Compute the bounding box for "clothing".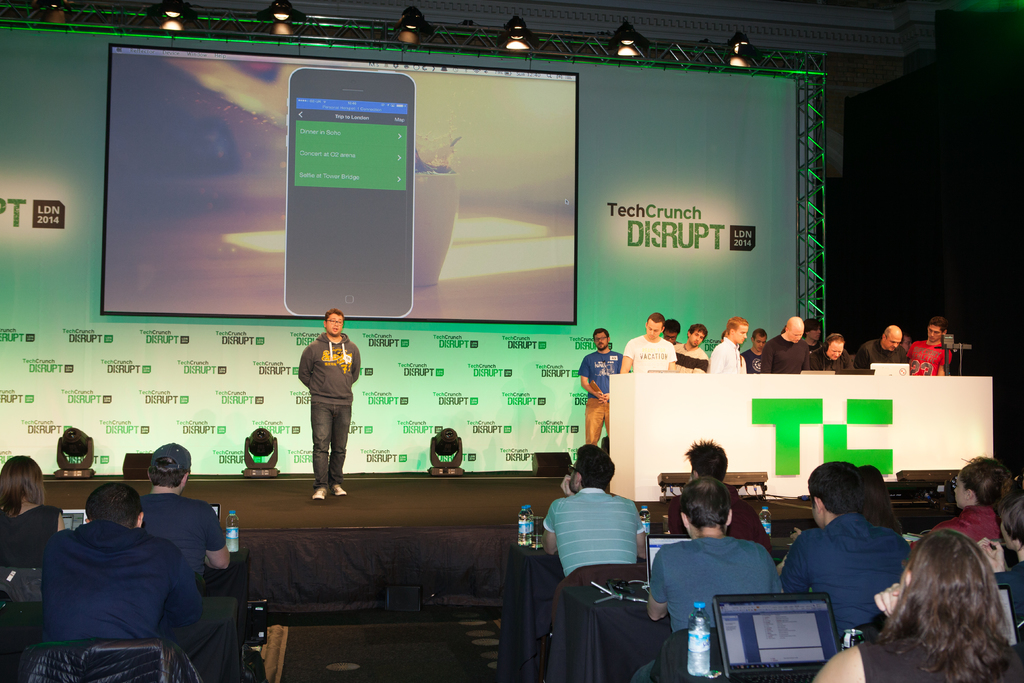
left=299, top=331, right=367, bottom=488.
